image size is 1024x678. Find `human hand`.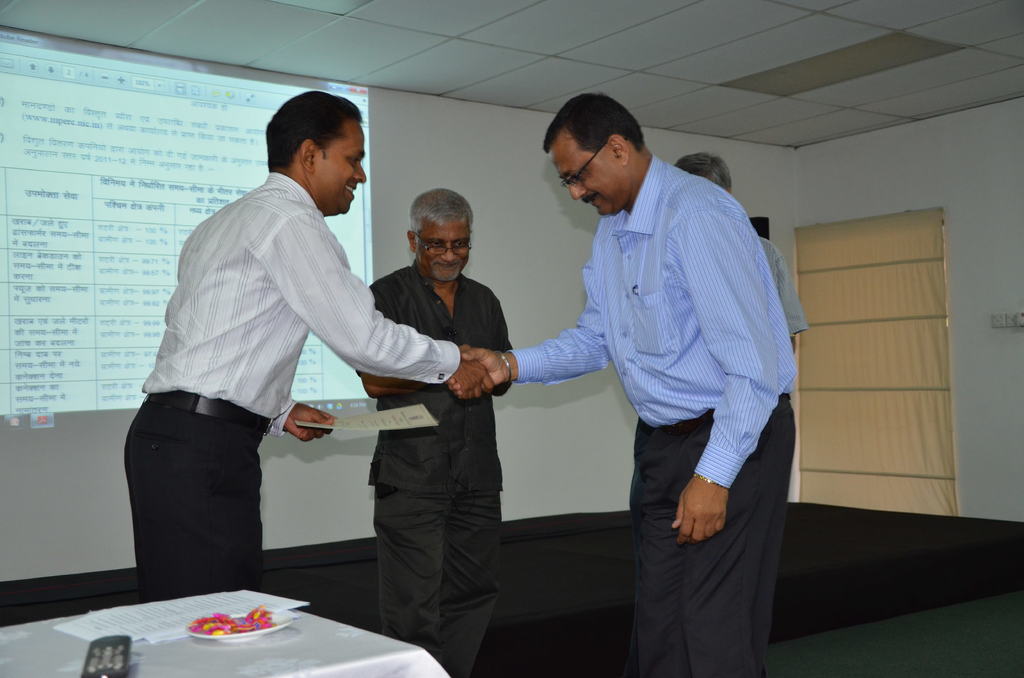
select_region(668, 465, 742, 561).
